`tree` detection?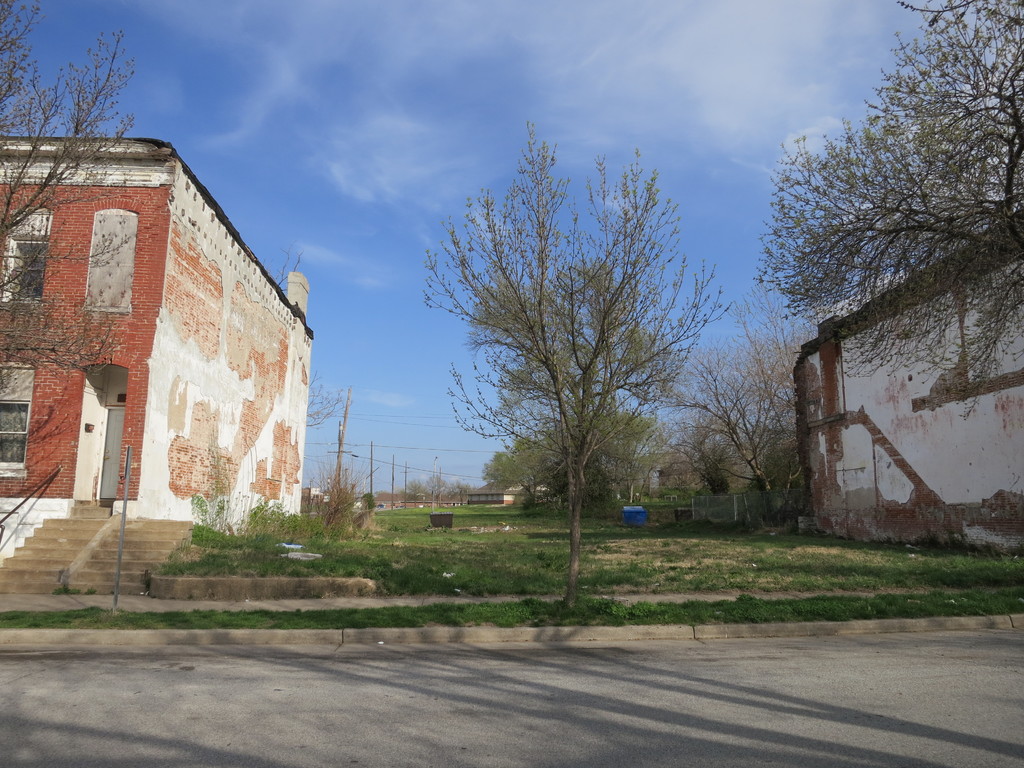
bbox=[756, 0, 1023, 424]
